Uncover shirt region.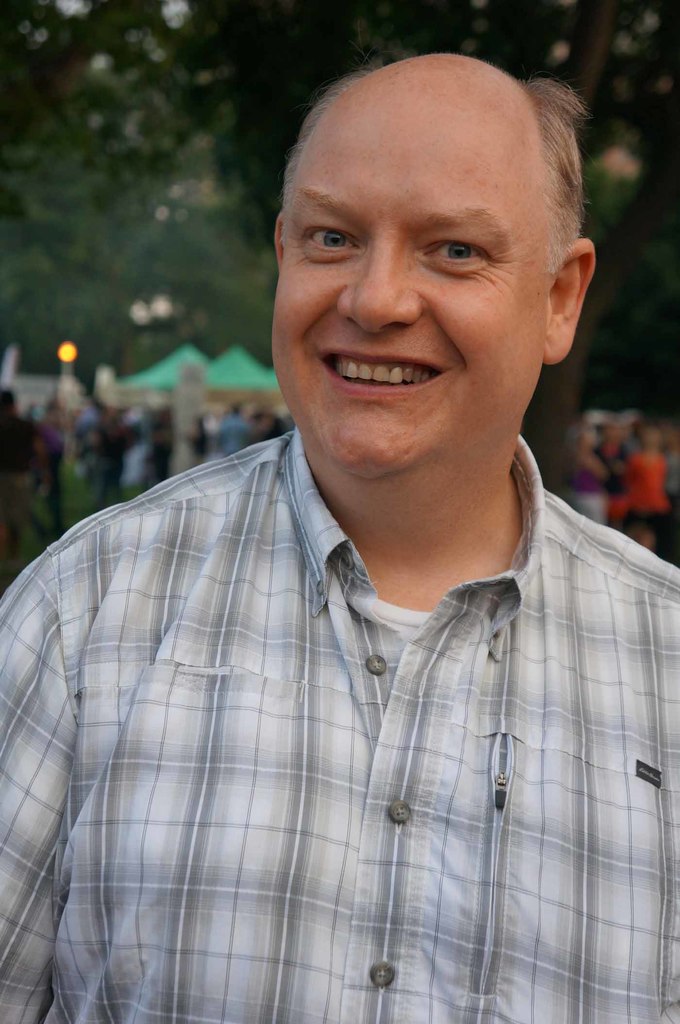
Uncovered: x1=23 y1=299 x2=642 y2=1003.
